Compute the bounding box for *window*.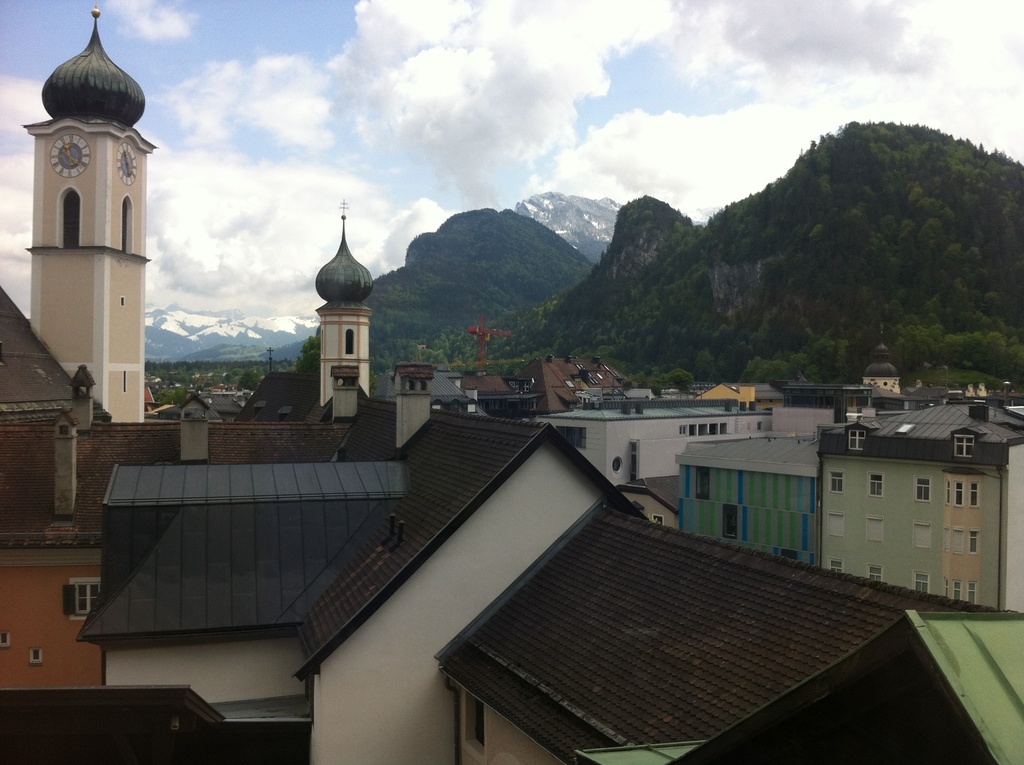
rect(823, 514, 847, 533).
